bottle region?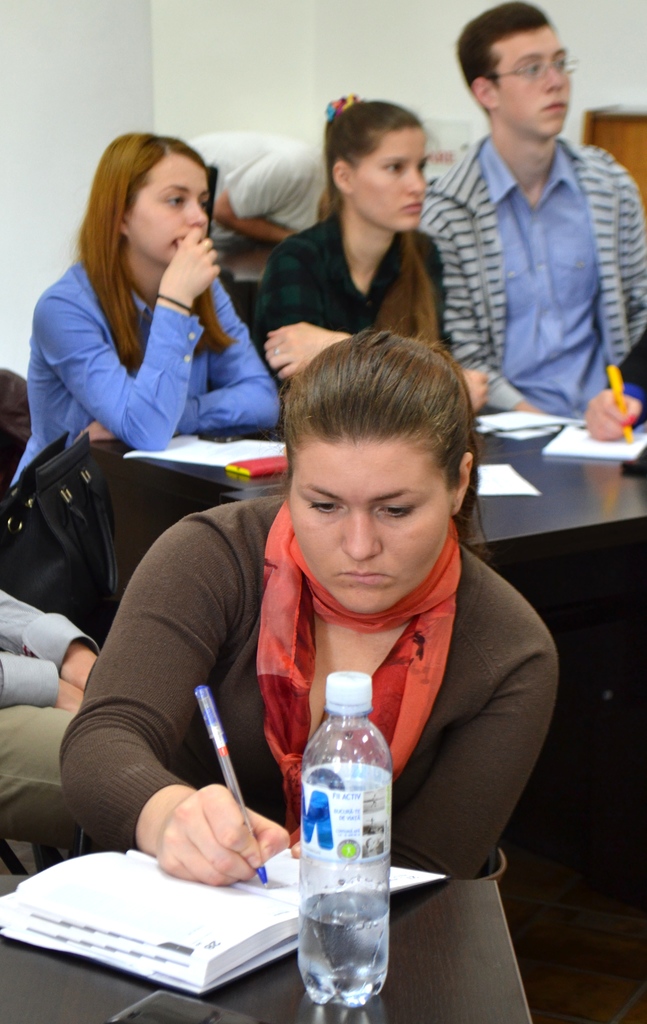
locate(285, 657, 398, 996)
